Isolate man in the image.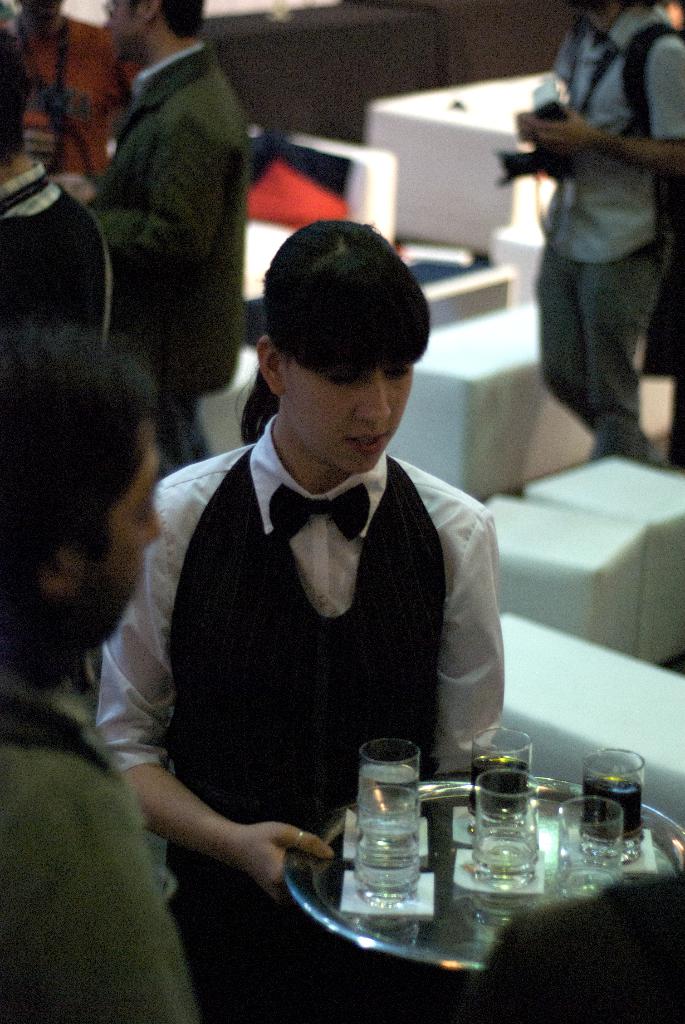
Isolated region: (x1=55, y1=6, x2=270, y2=419).
